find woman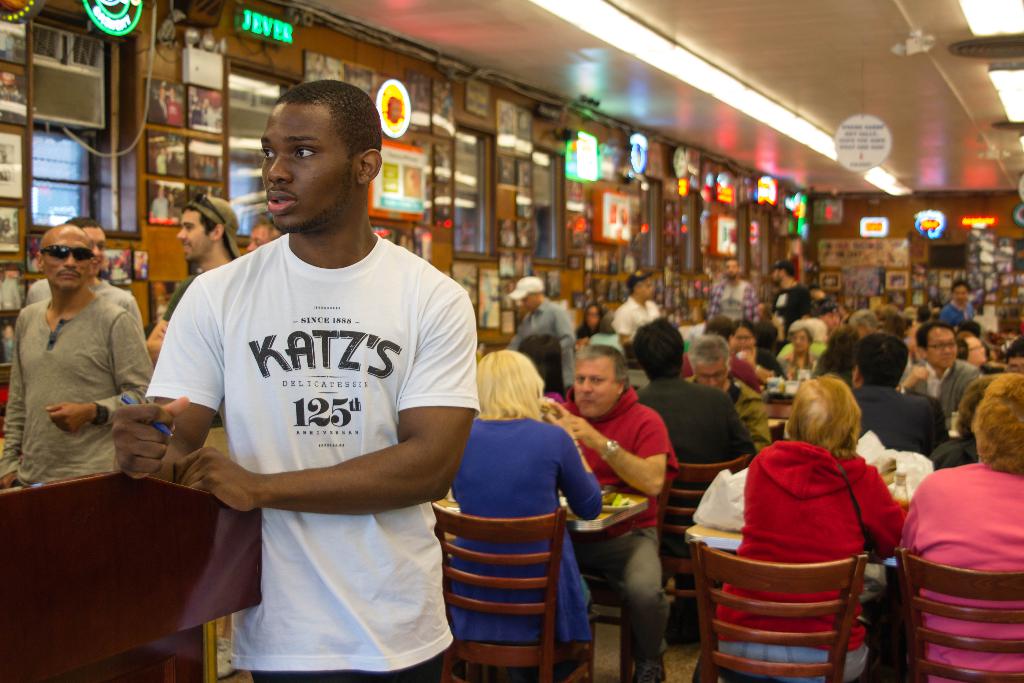
(774,318,823,381)
